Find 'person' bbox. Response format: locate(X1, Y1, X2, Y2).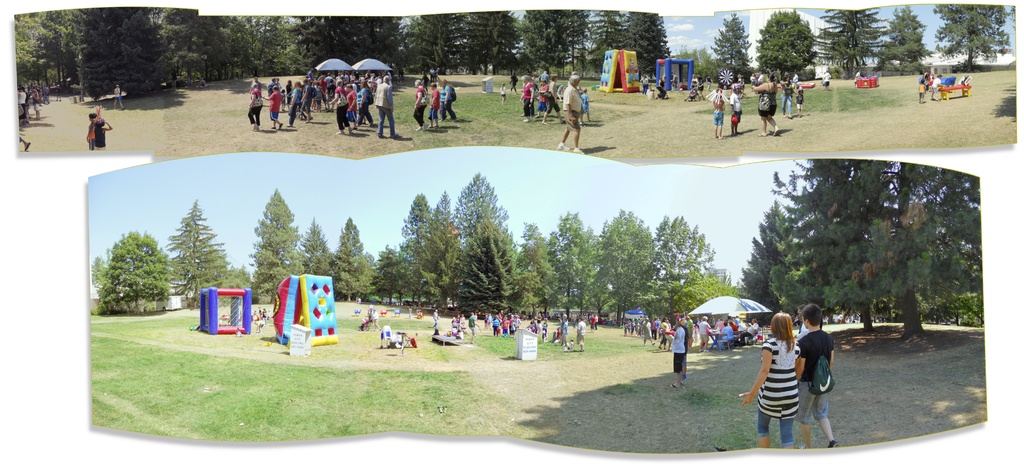
locate(589, 317, 596, 330).
